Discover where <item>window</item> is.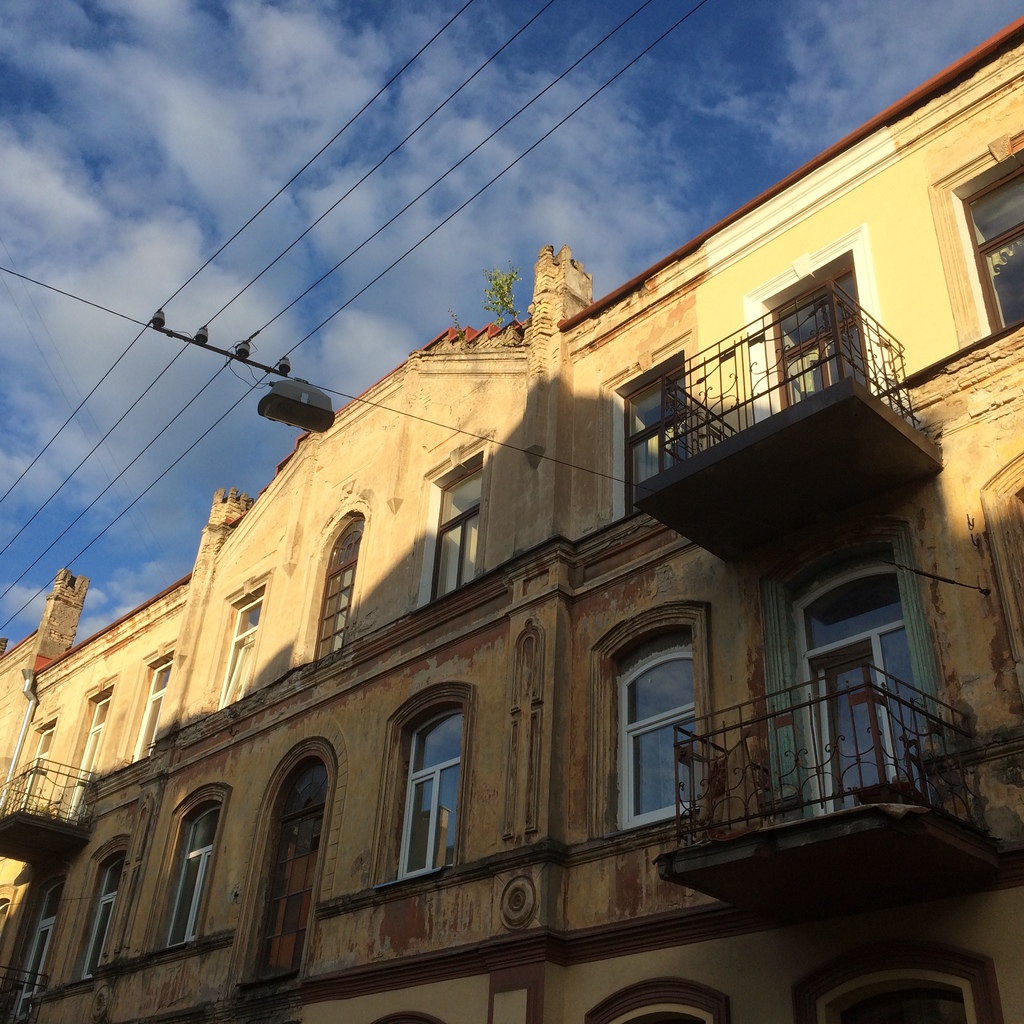
Discovered at box=[921, 127, 1023, 352].
